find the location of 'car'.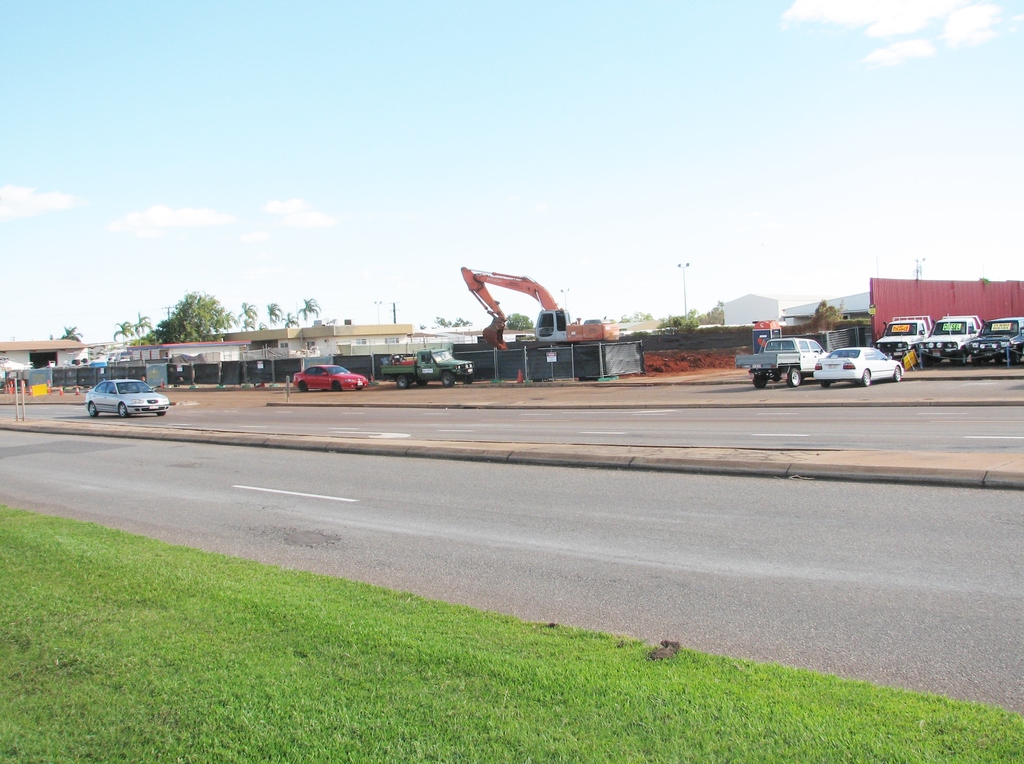
Location: box(288, 363, 370, 390).
